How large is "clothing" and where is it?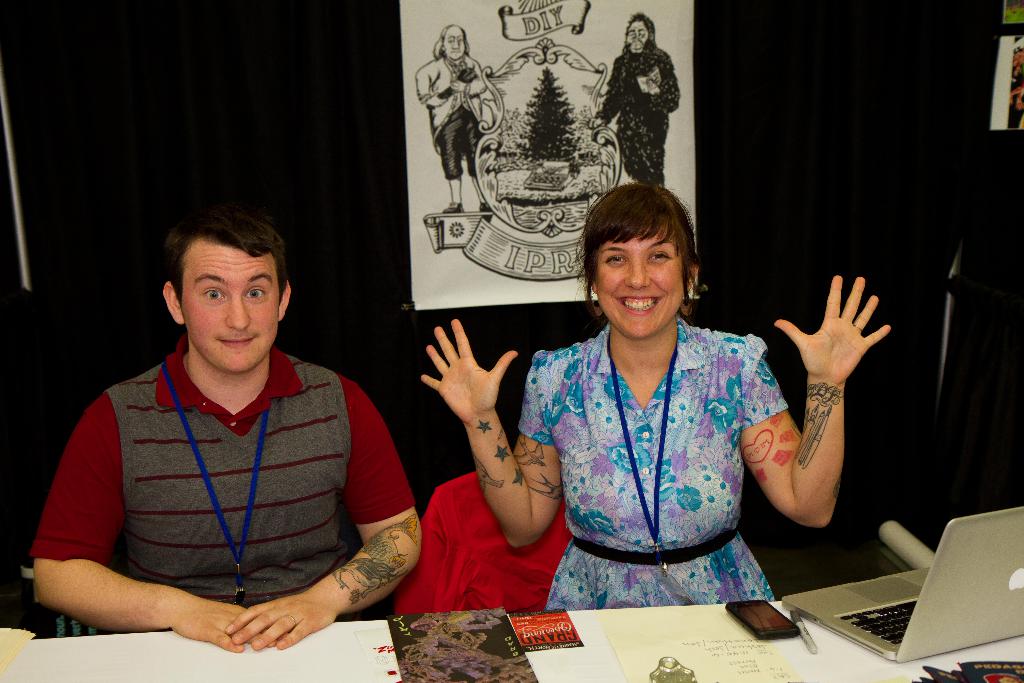
Bounding box: x1=594, y1=44, x2=681, y2=189.
